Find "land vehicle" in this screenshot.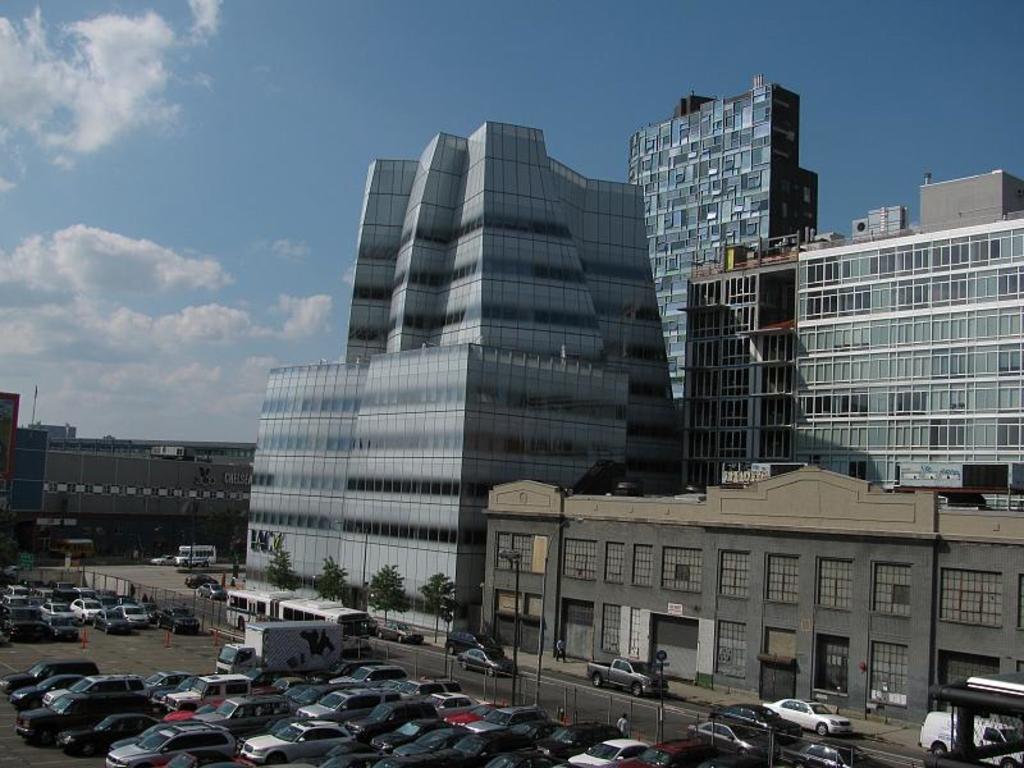
The bounding box for "land vehicle" is box=[442, 690, 471, 712].
